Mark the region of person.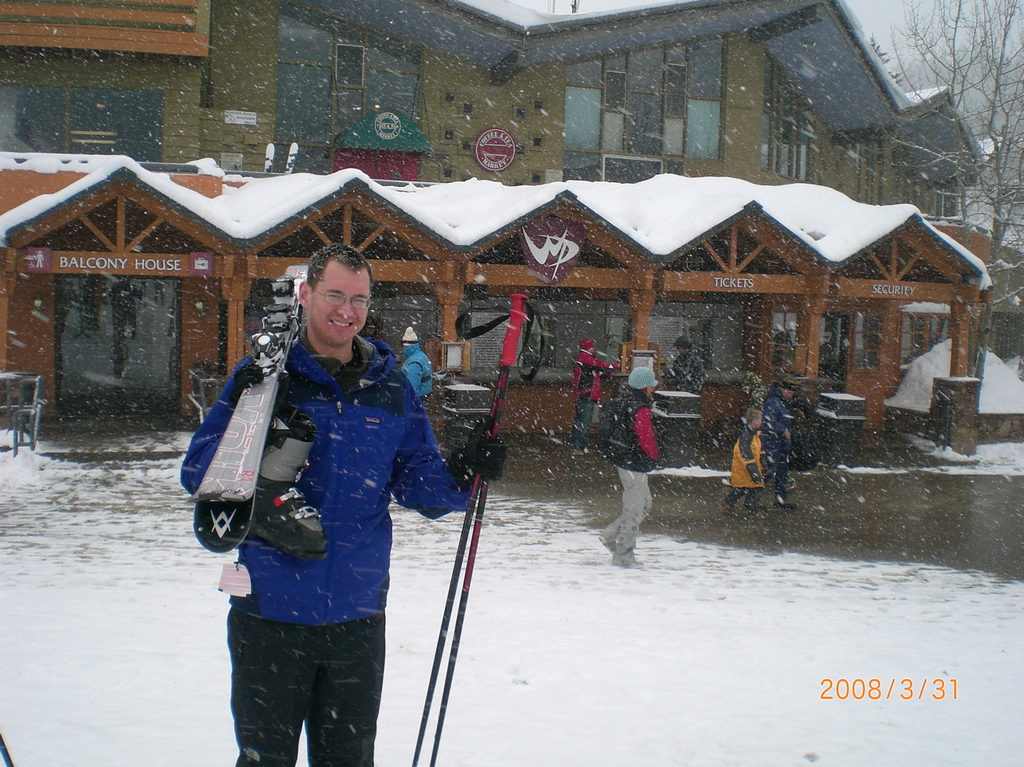
Region: [392, 322, 435, 405].
